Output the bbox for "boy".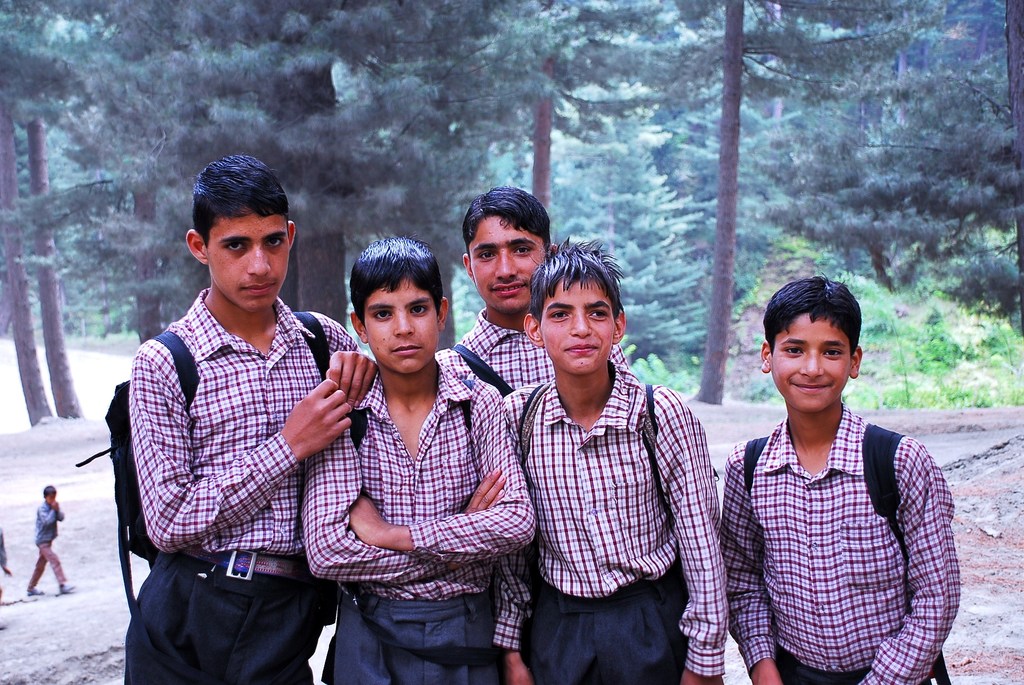
[left=717, top=273, right=963, bottom=684].
